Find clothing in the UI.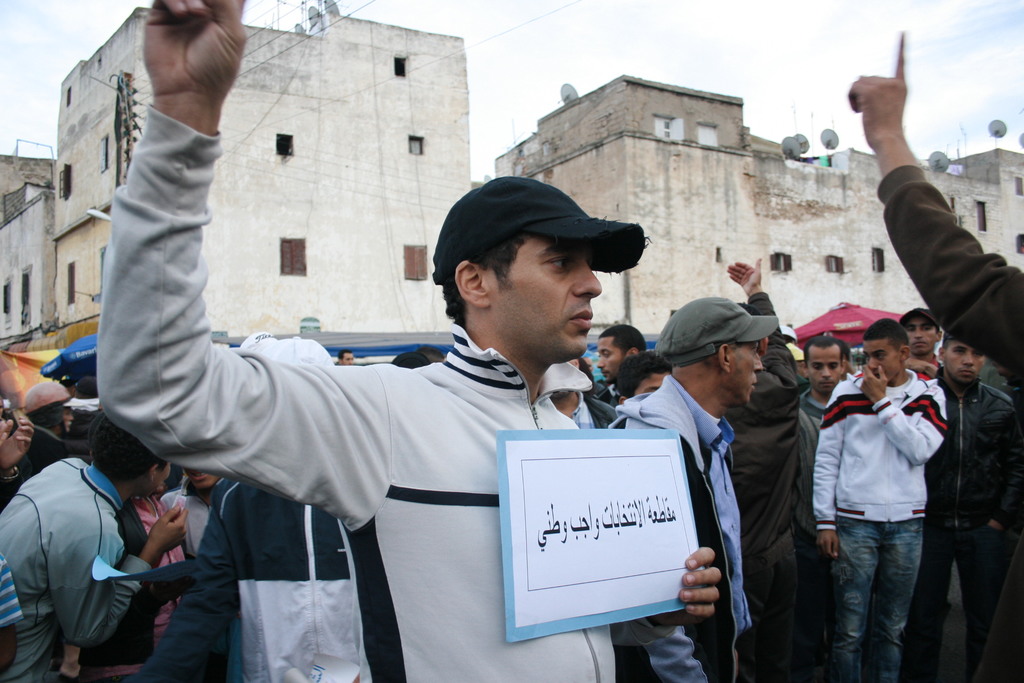
UI element at 5:418:70:490.
